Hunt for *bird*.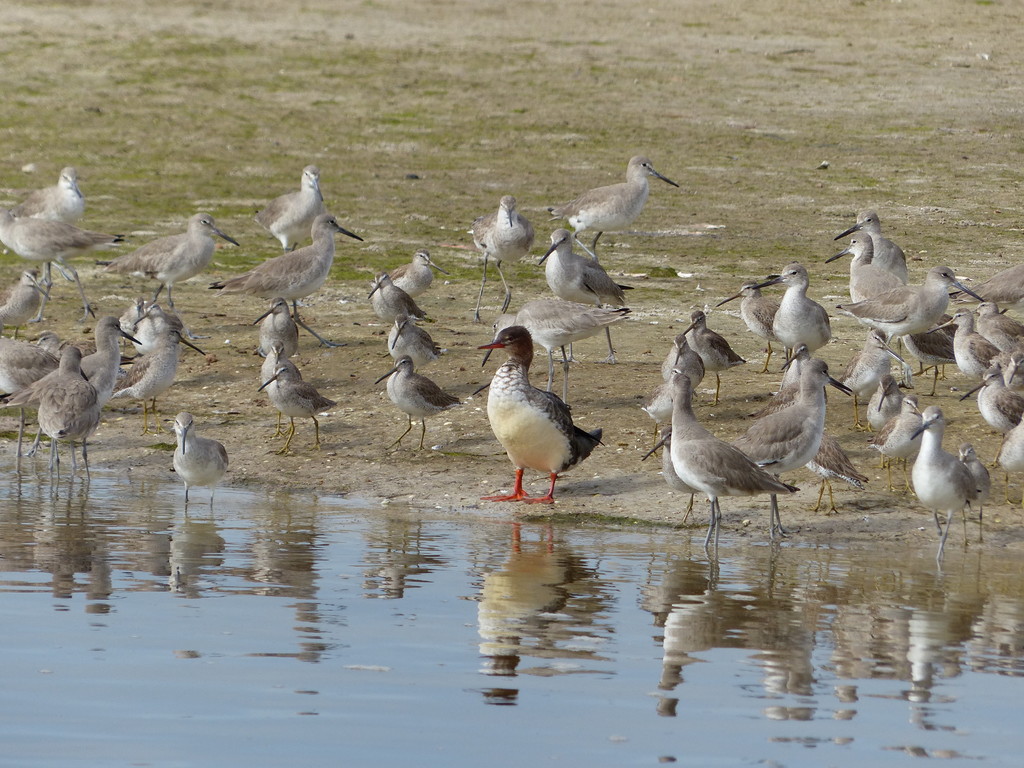
Hunted down at box(867, 371, 908, 441).
